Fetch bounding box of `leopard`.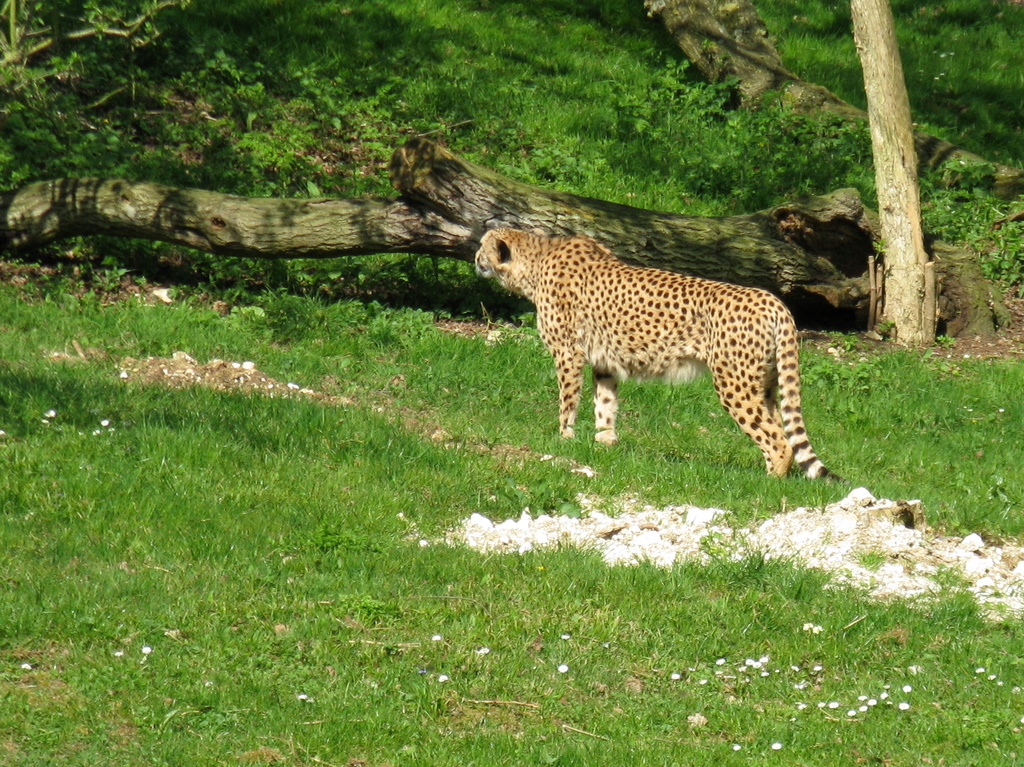
Bbox: l=474, t=226, r=842, b=479.
